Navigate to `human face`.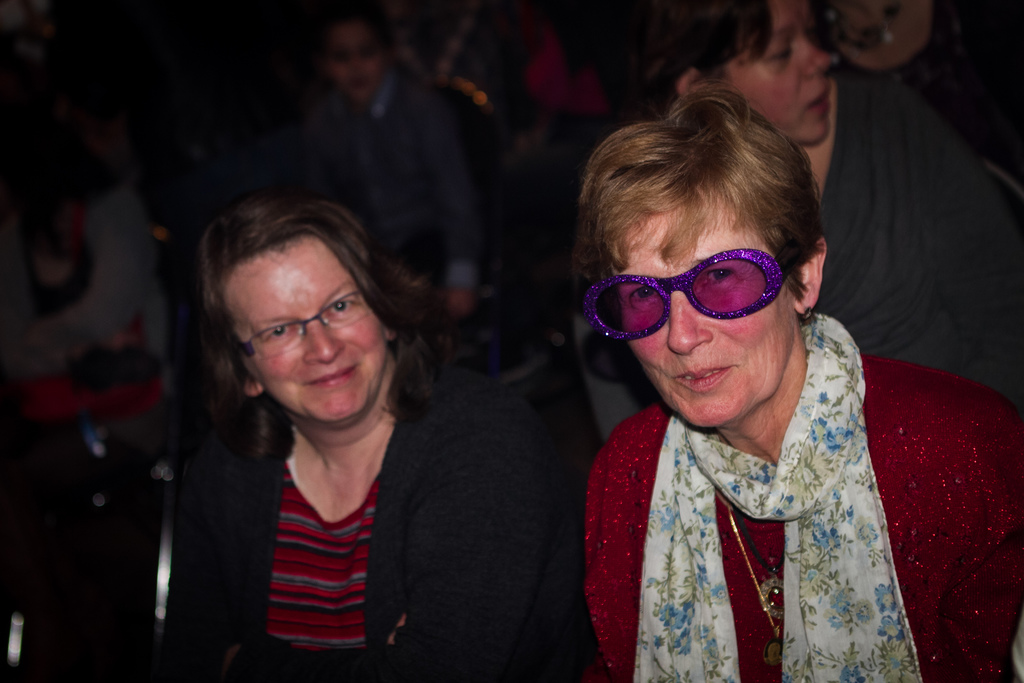
Navigation target: pyautogui.locateOnScreen(323, 17, 384, 92).
